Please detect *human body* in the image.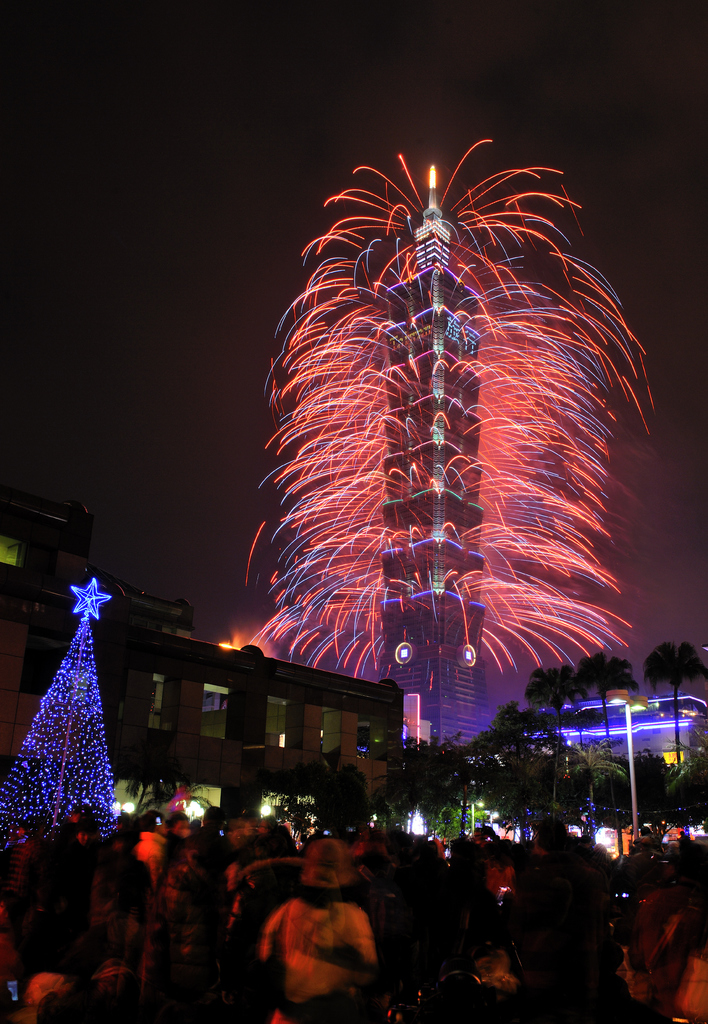
{"x1": 0, "y1": 797, "x2": 707, "y2": 1023}.
